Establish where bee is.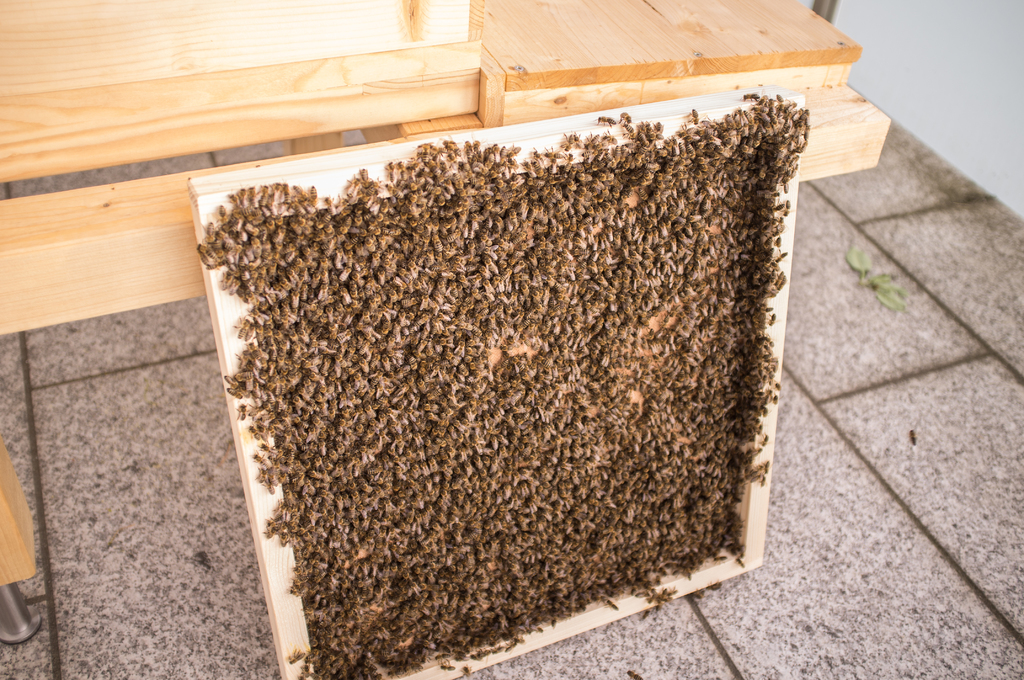
Established at pyautogui.locateOnScreen(333, 201, 351, 214).
